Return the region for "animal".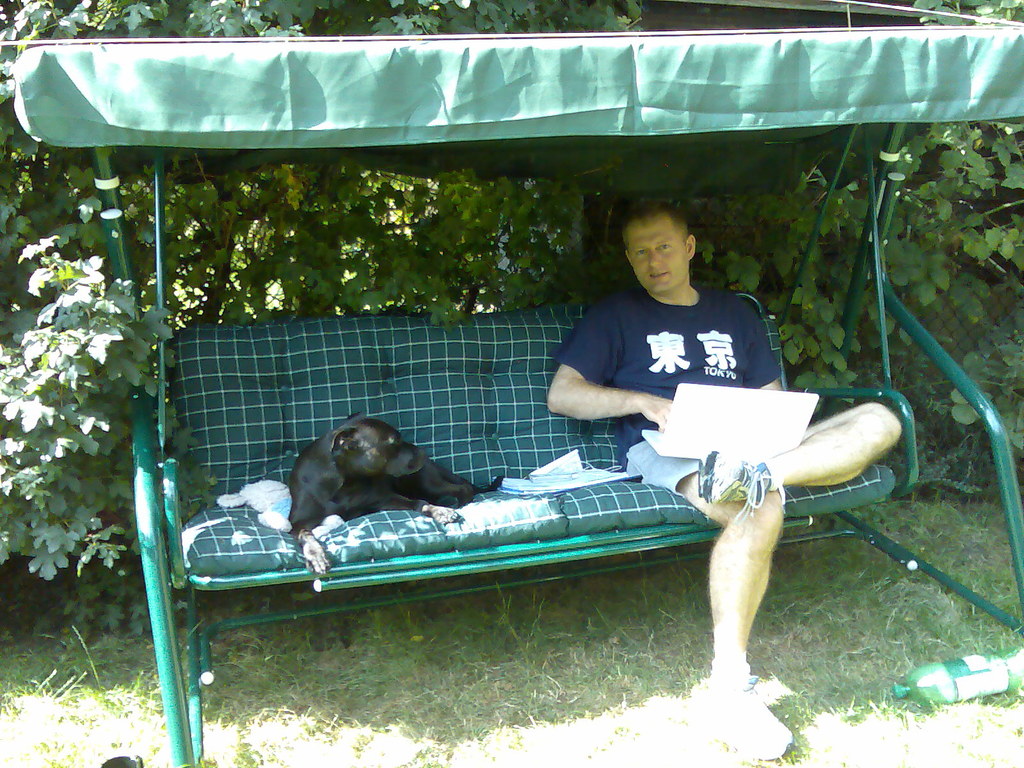
bbox=[288, 412, 498, 581].
